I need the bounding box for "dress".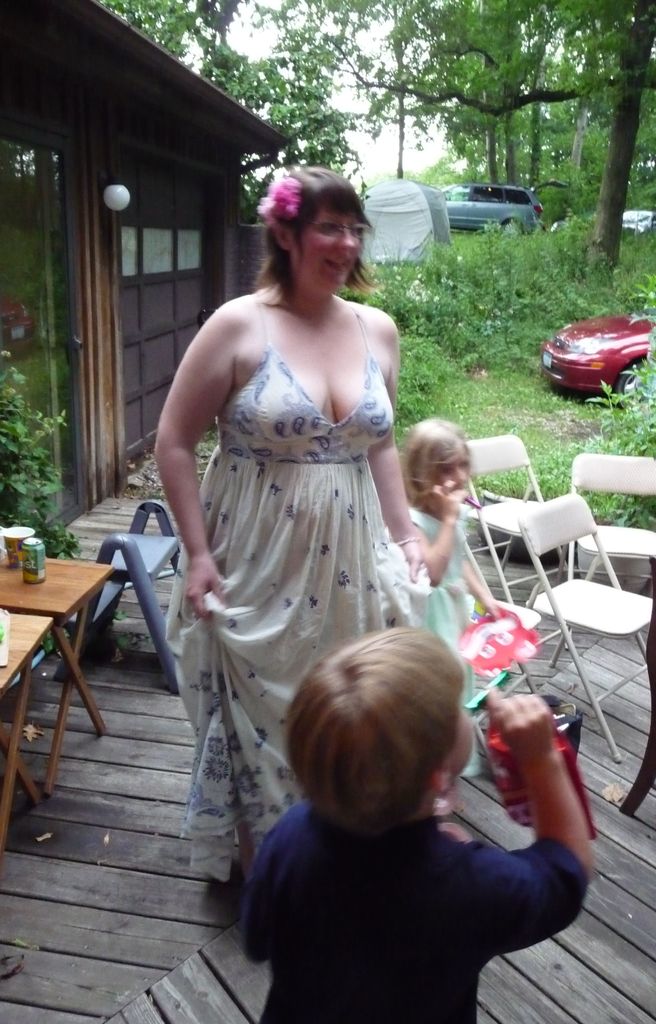
Here it is: crop(164, 291, 399, 879).
